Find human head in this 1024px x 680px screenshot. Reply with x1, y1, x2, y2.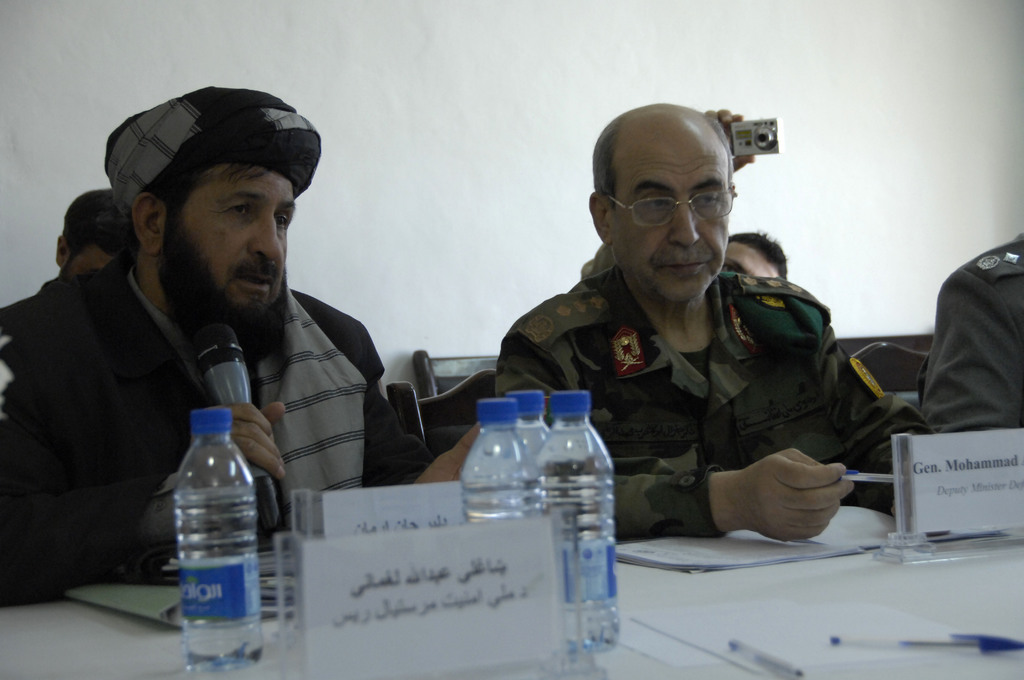
93, 81, 332, 327.
